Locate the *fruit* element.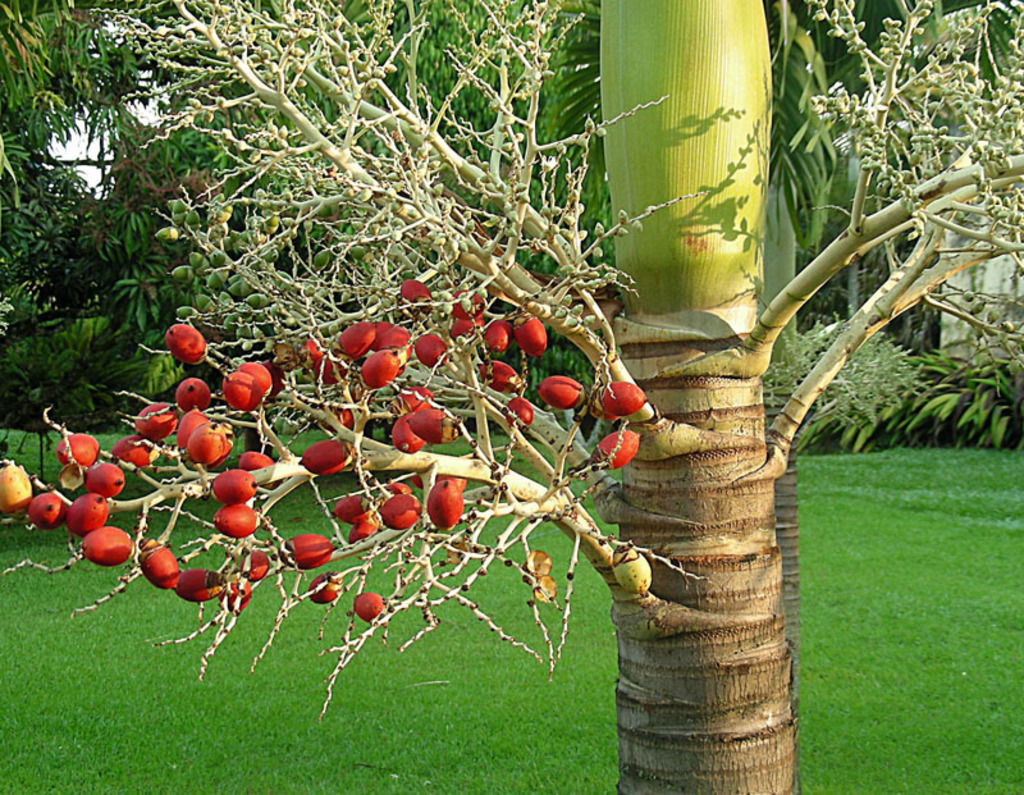
Element bbox: box=[234, 361, 273, 399].
